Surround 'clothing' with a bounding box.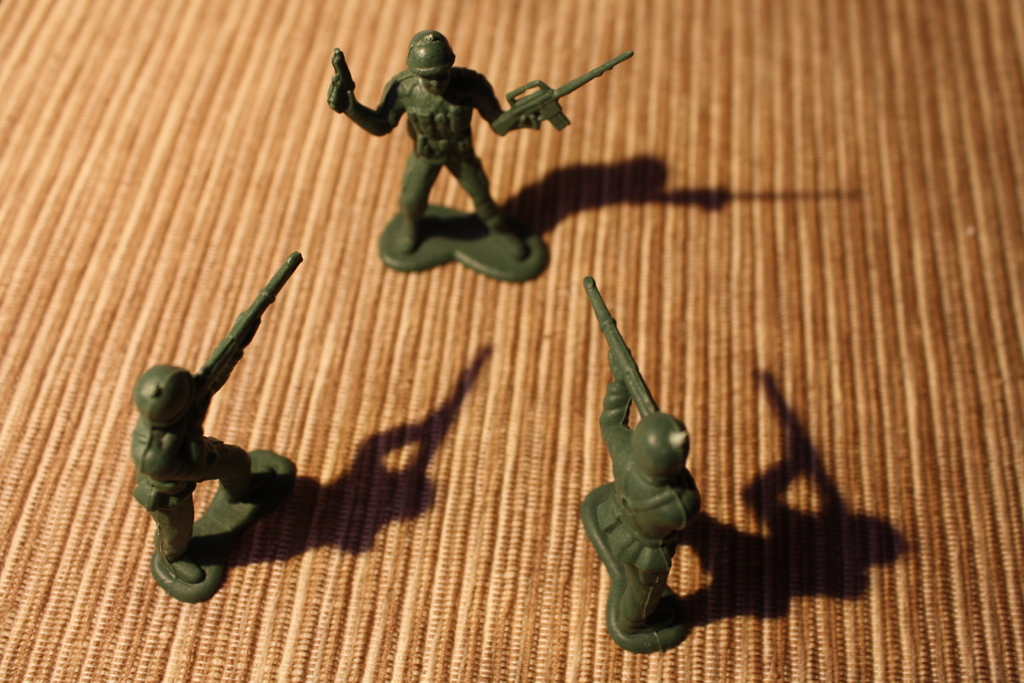
344/72/522/235.
